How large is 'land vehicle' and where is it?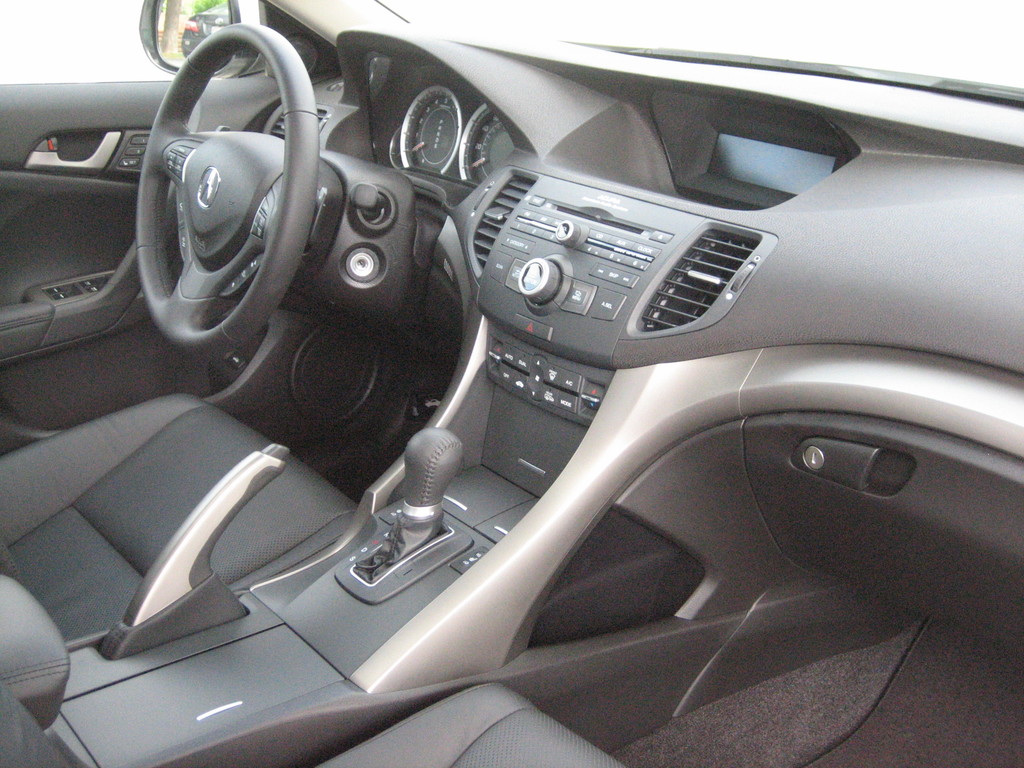
Bounding box: {"left": 67, "top": 0, "right": 993, "bottom": 767}.
